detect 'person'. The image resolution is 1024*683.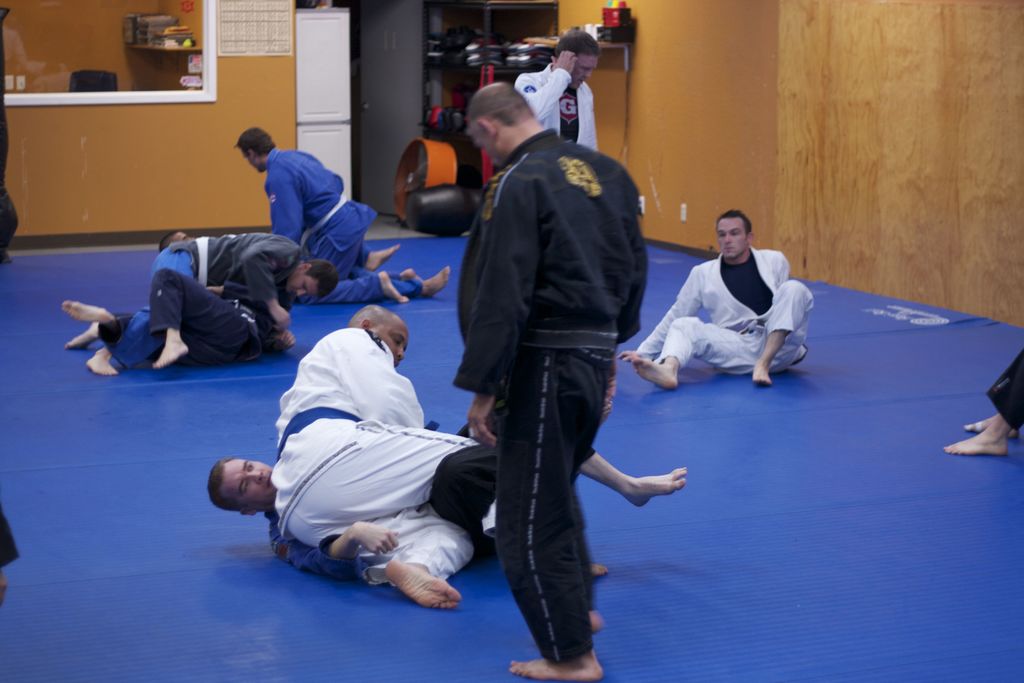
region(0, 515, 20, 607).
